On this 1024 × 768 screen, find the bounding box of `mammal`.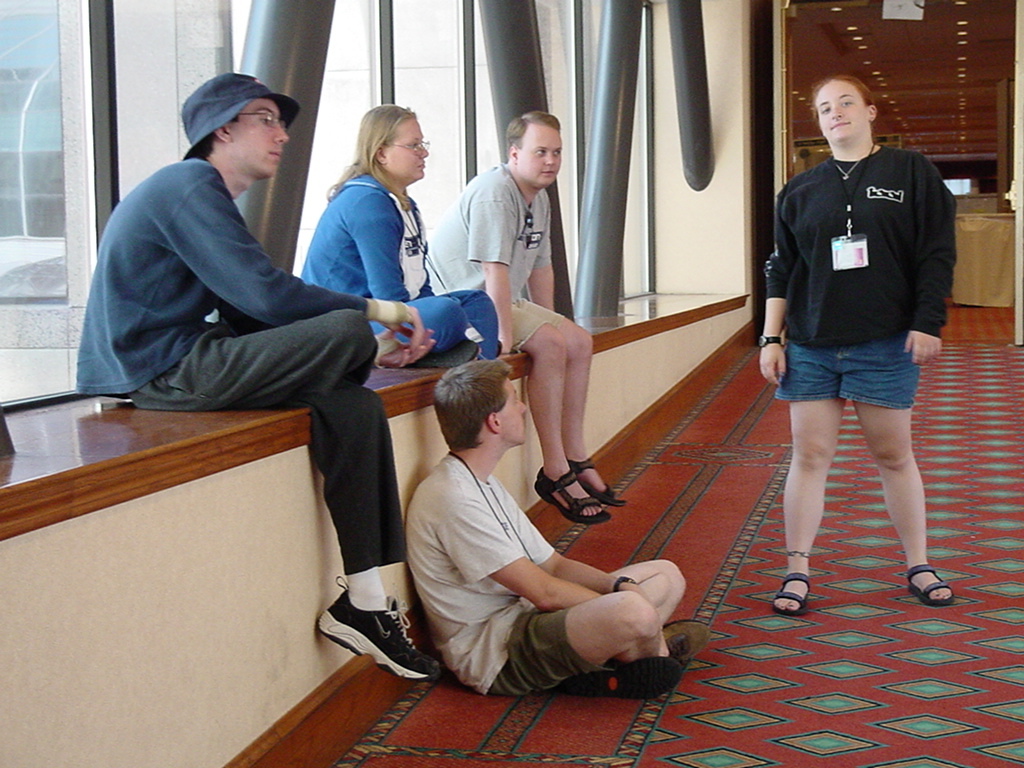
Bounding box: detection(292, 96, 495, 364).
